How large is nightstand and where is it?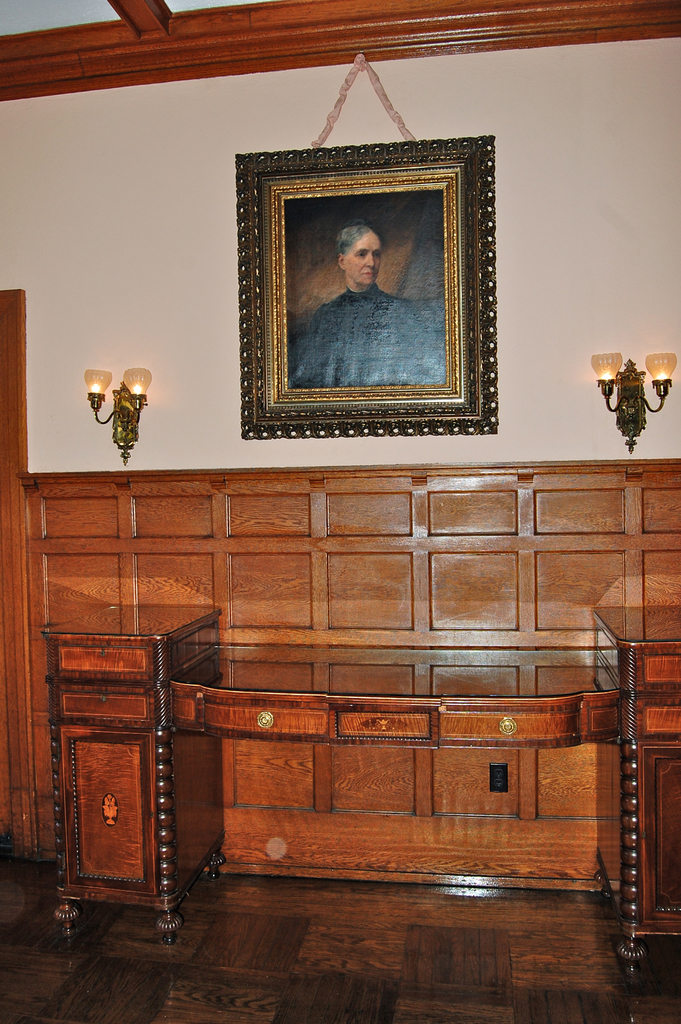
Bounding box: (left=29, top=536, right=220, bottom=989).
